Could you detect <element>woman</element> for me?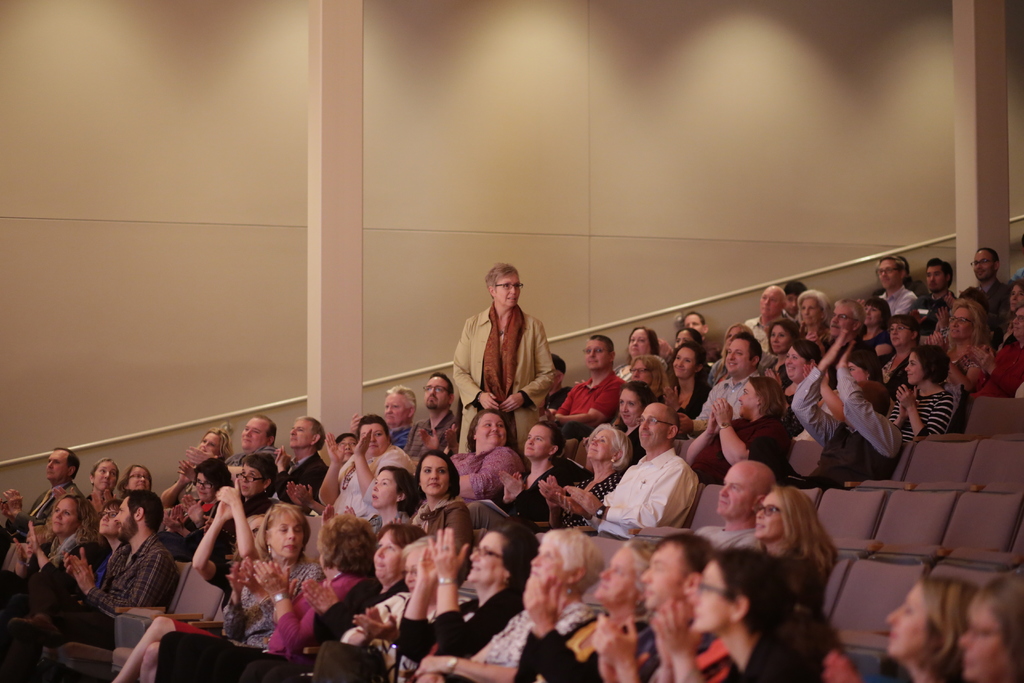
Detection result: 449/264/552/445.
